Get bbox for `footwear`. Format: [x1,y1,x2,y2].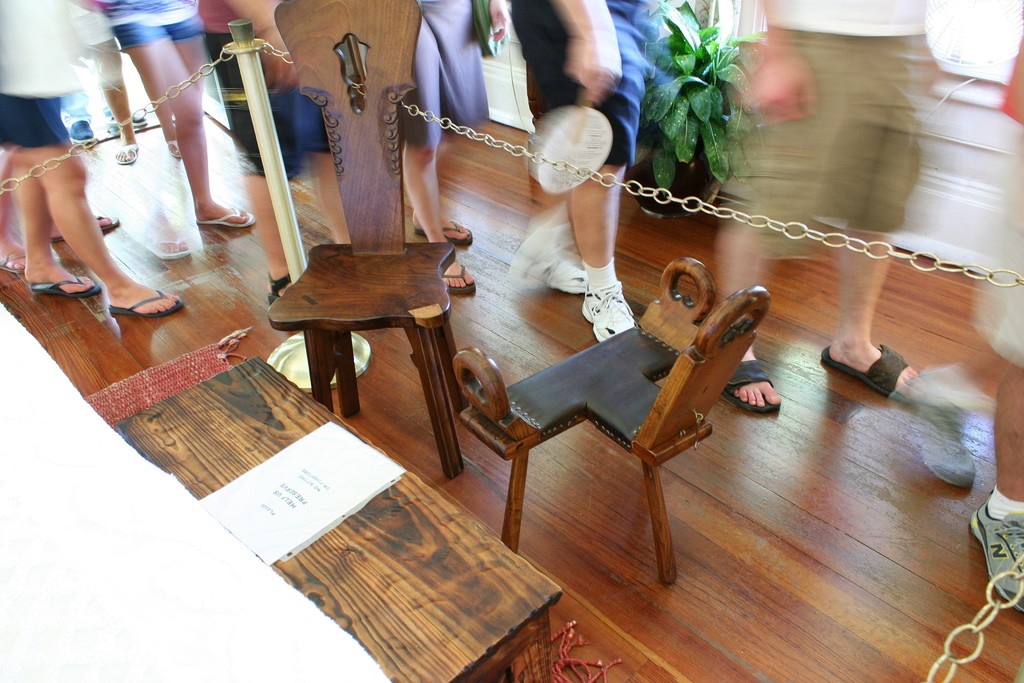
[910,381,977,488].
